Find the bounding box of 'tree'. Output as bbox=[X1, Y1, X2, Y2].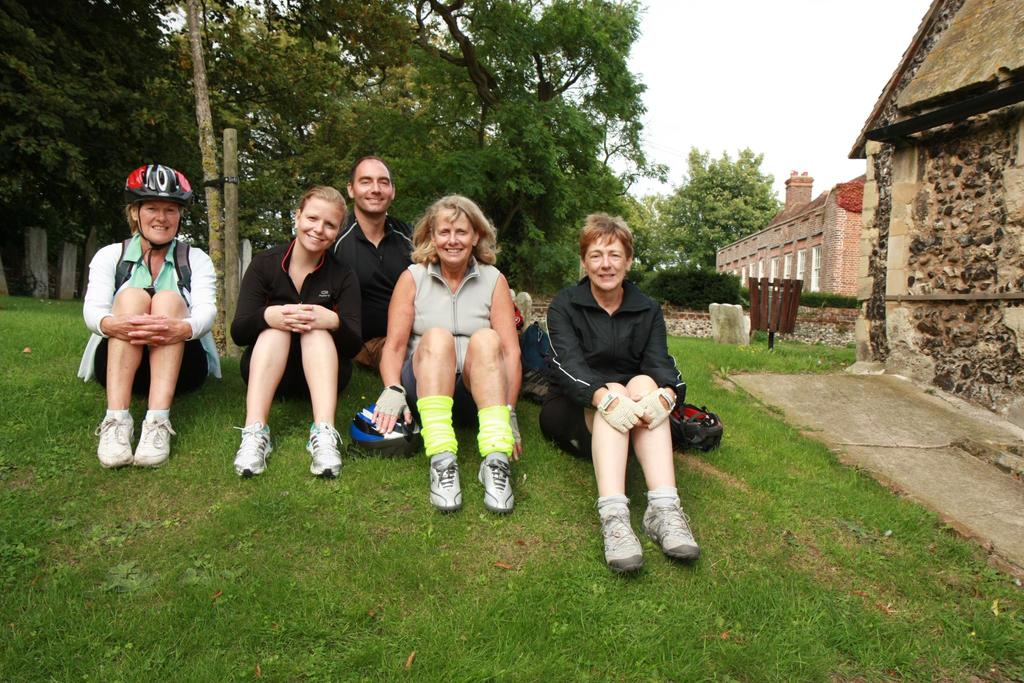
bbox=[589, 174, 652, 265].
